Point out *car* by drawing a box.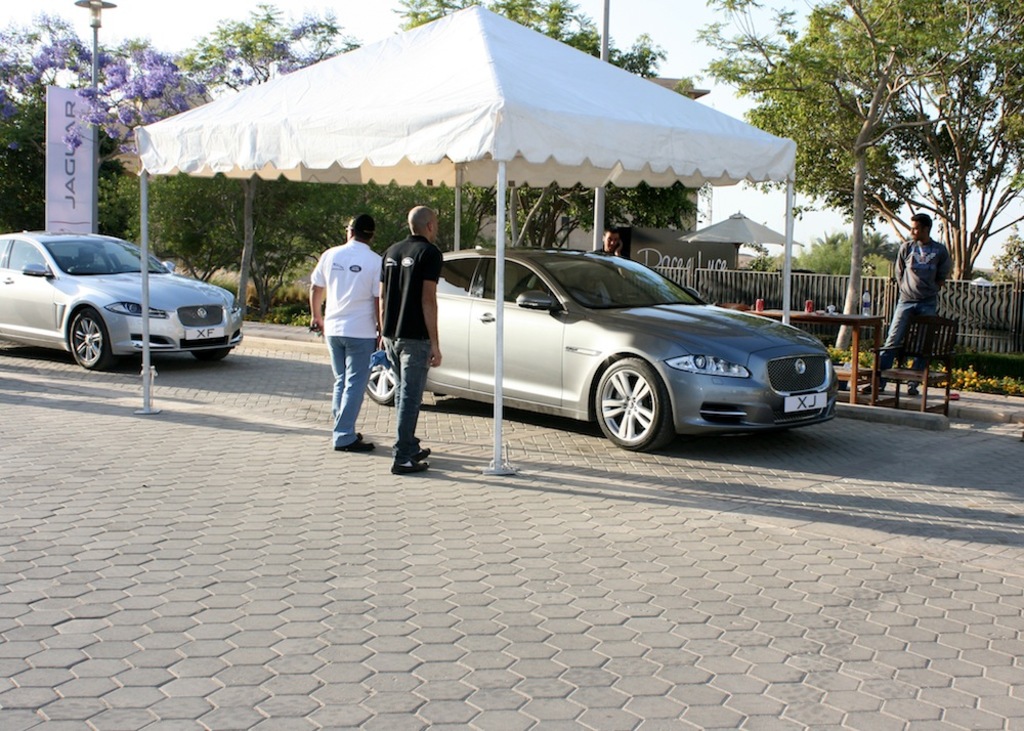
(359, 250, 843, 448).
